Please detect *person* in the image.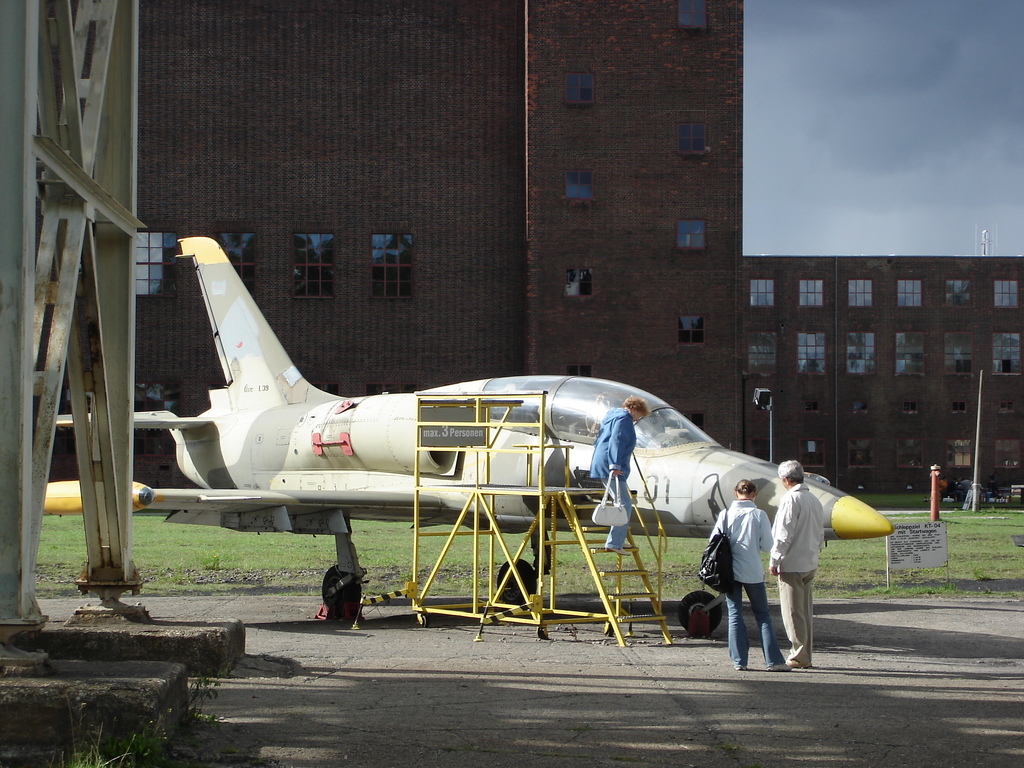
(587, 392, 645, 552).
